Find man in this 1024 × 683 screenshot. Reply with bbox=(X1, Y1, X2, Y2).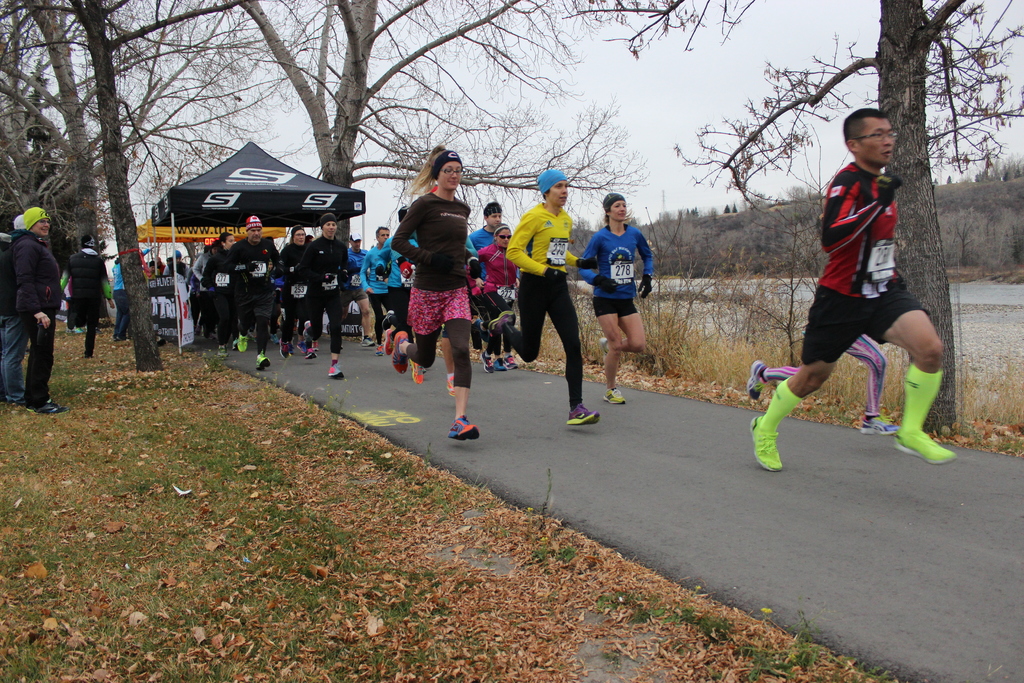
bbox=(106, 256, 130, 341).
